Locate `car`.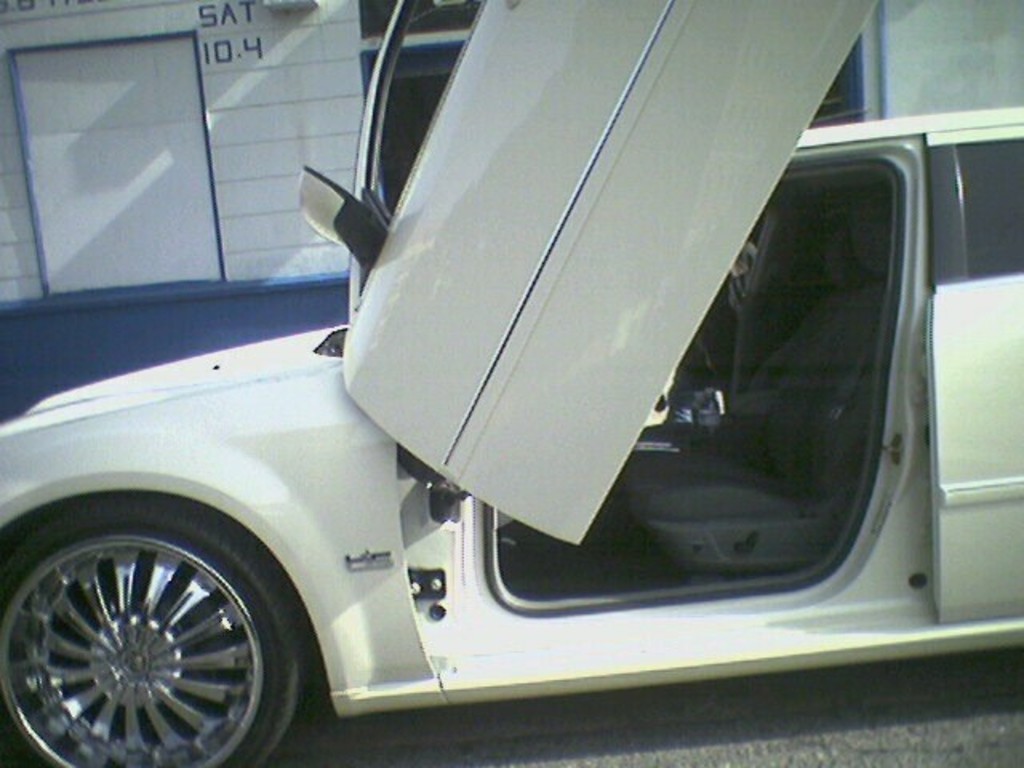
Bounding box: (left=0, top=0, right=1022, bottom=766).
